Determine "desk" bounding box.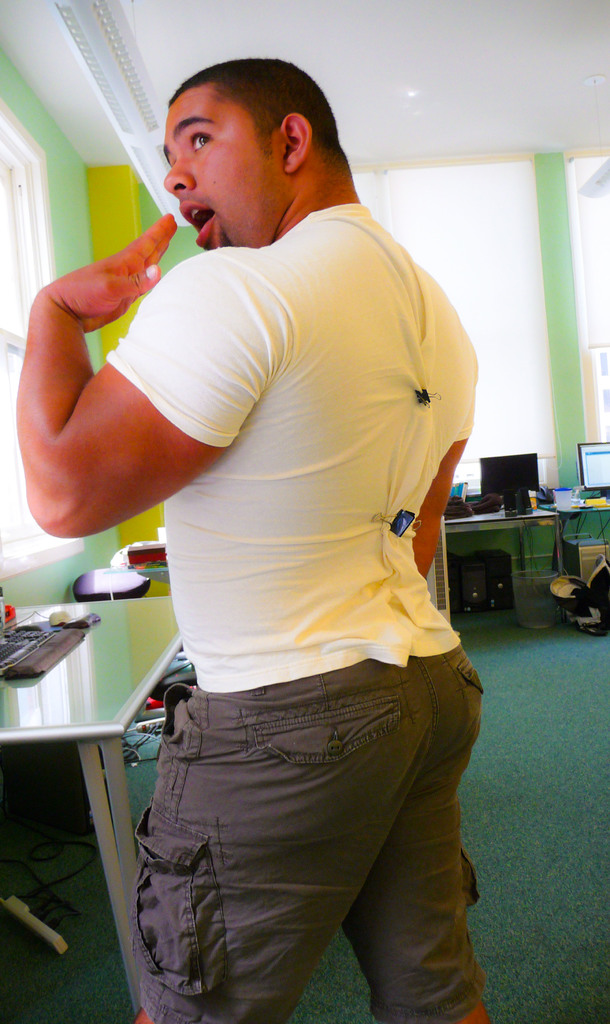
Determined: bbox(0, 609, 185, 1023).
